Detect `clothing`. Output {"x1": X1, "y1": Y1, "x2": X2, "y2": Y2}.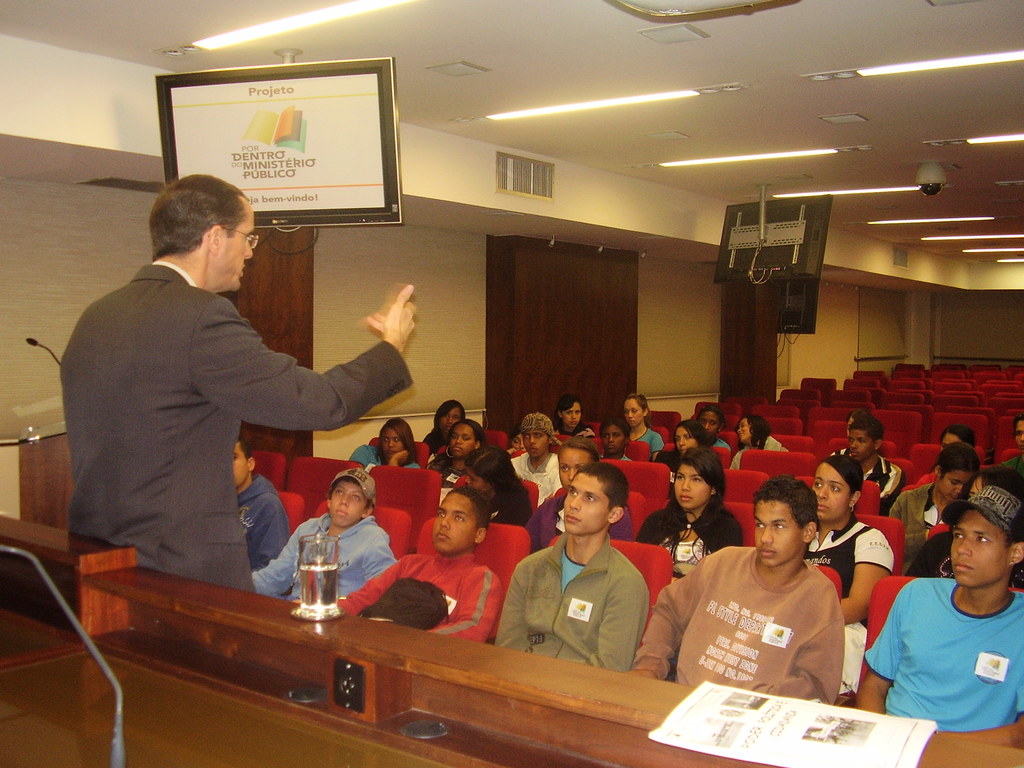
{"x1": 493, "y1": 525, "x2": 645, "y2": 669}.
